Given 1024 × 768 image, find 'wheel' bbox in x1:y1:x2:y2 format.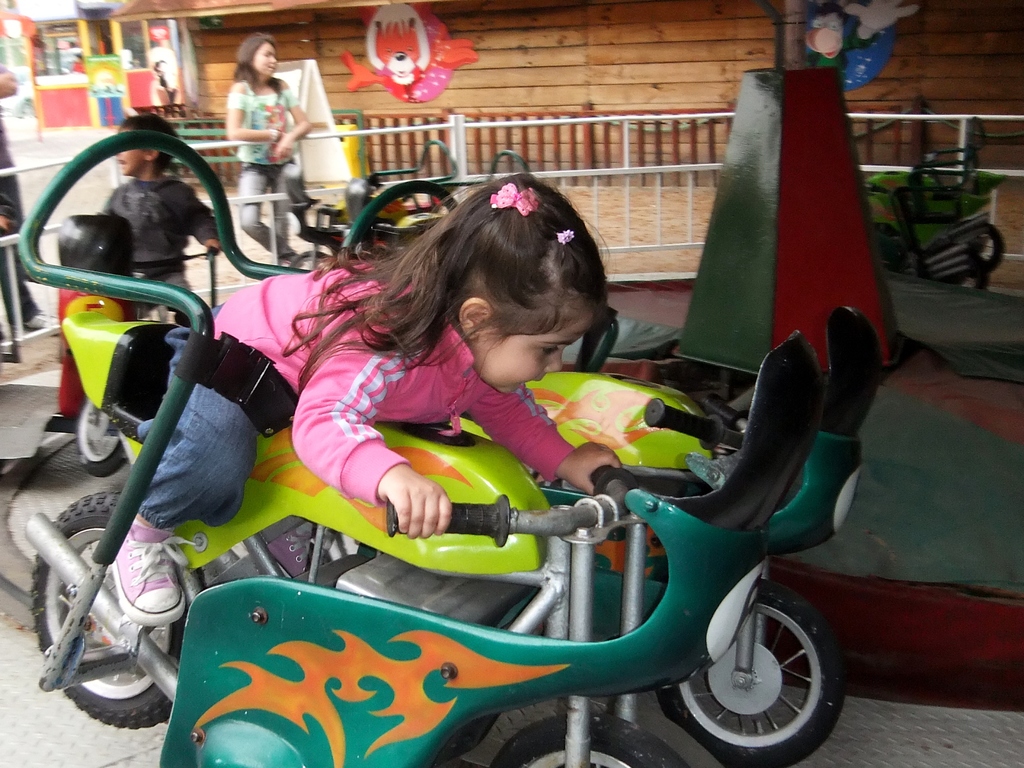
678:589:839:755.
